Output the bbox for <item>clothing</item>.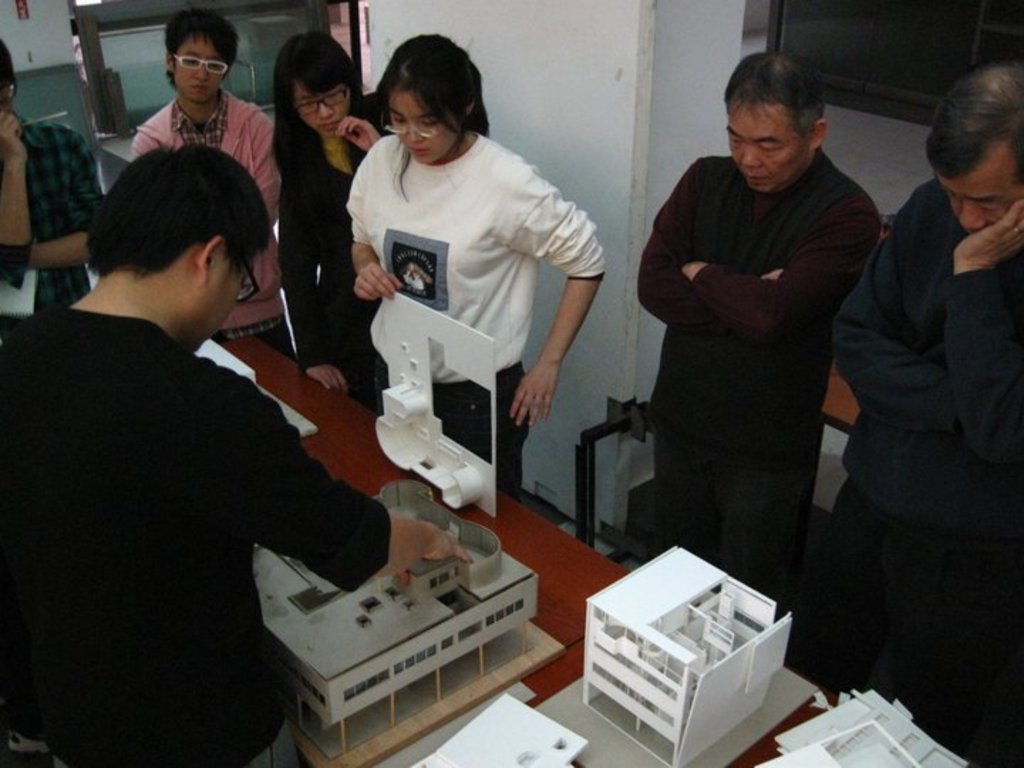
822:164:1023:767.
